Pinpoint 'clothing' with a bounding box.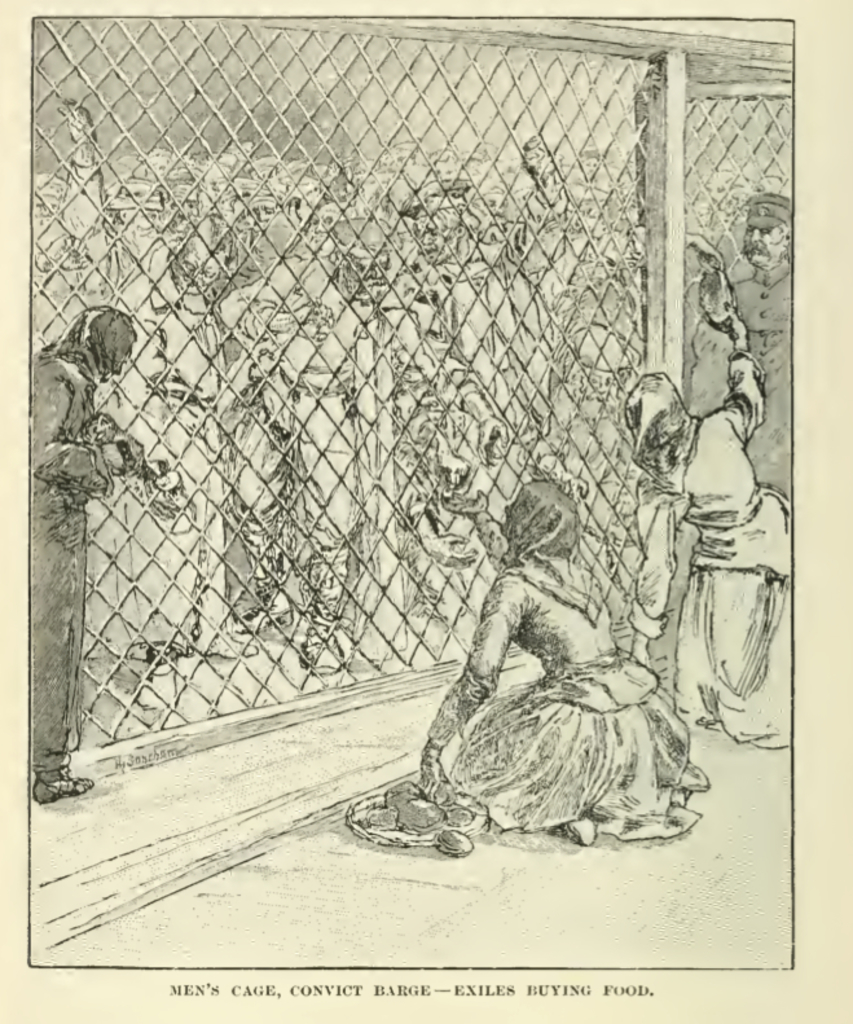
box(721, 273, 799, 517).
